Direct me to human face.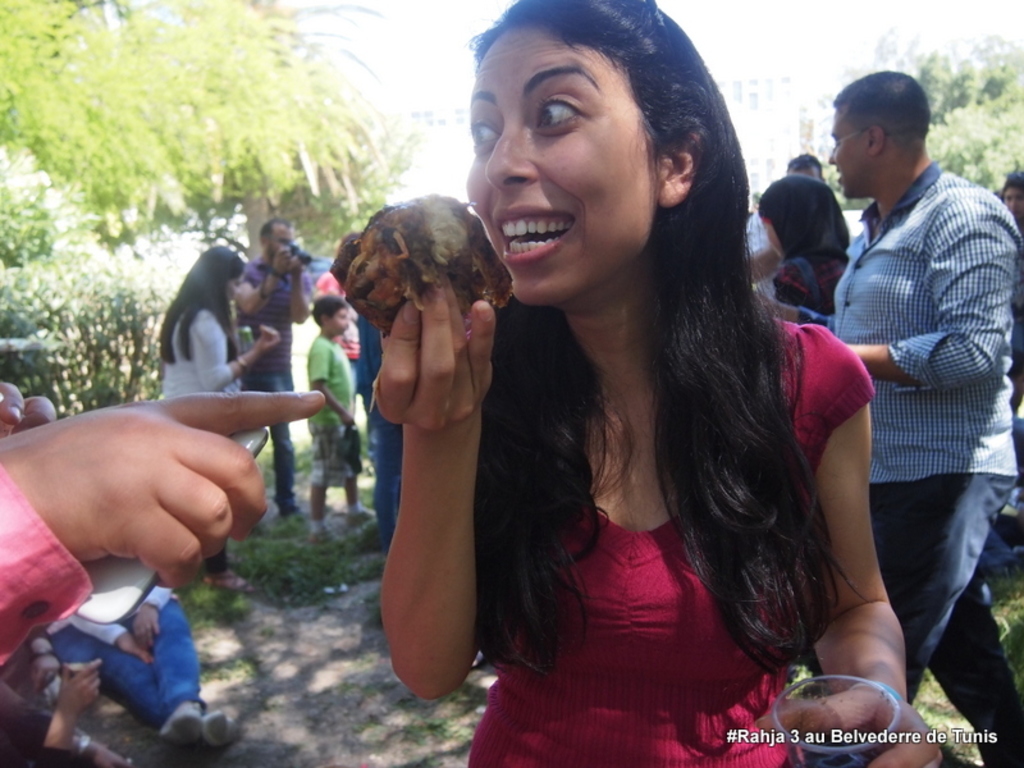
Direction: 325,314,349,337.
